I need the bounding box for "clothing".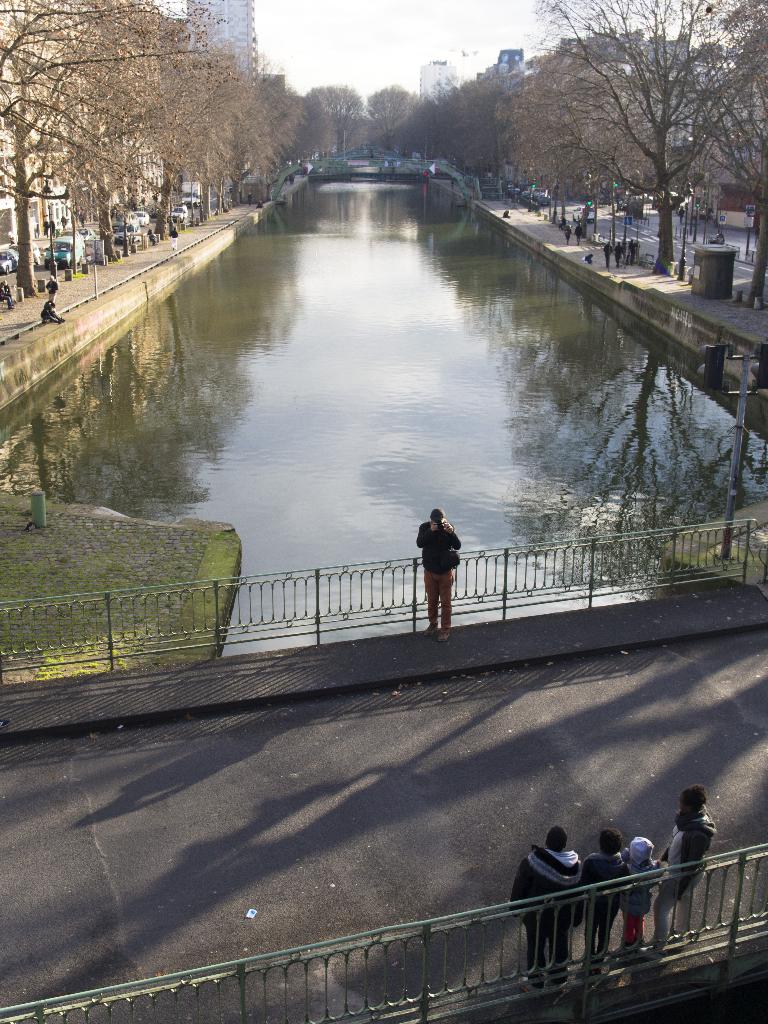
Here it is: <bbox>433, 566, 456, 622</bbox>.
